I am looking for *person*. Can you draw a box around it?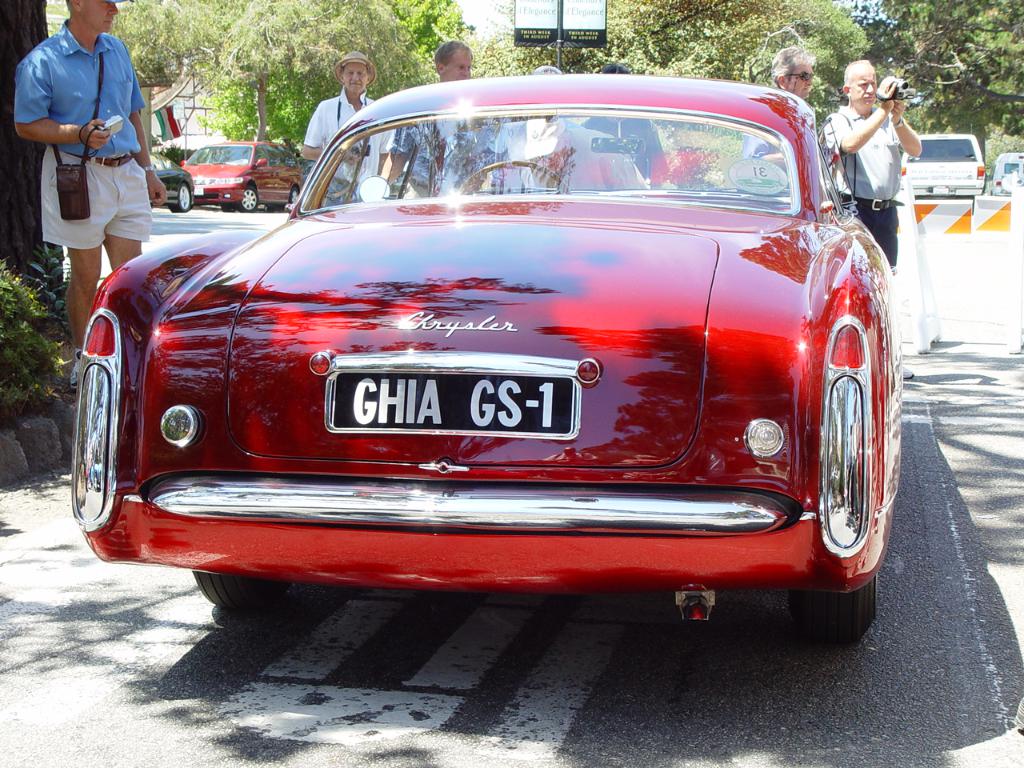
Sure, the bounding box is BBox(379, 41, 495, 197).
